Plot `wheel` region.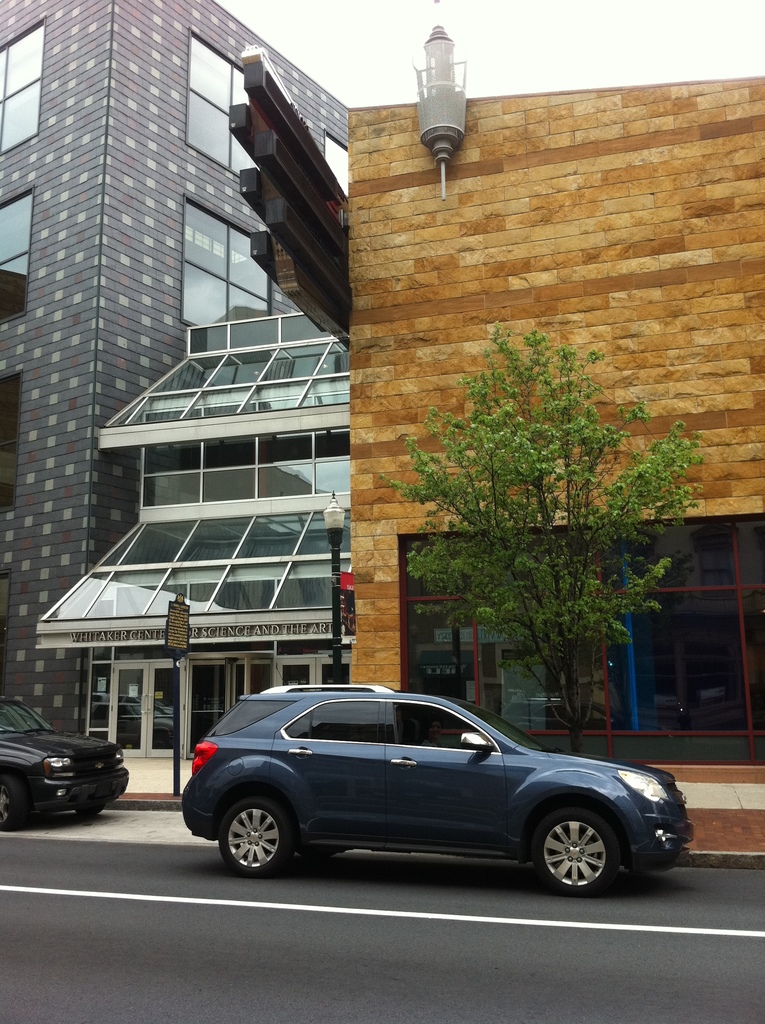
Plotted at (left=302, top=847, right=335, bottom=860).
